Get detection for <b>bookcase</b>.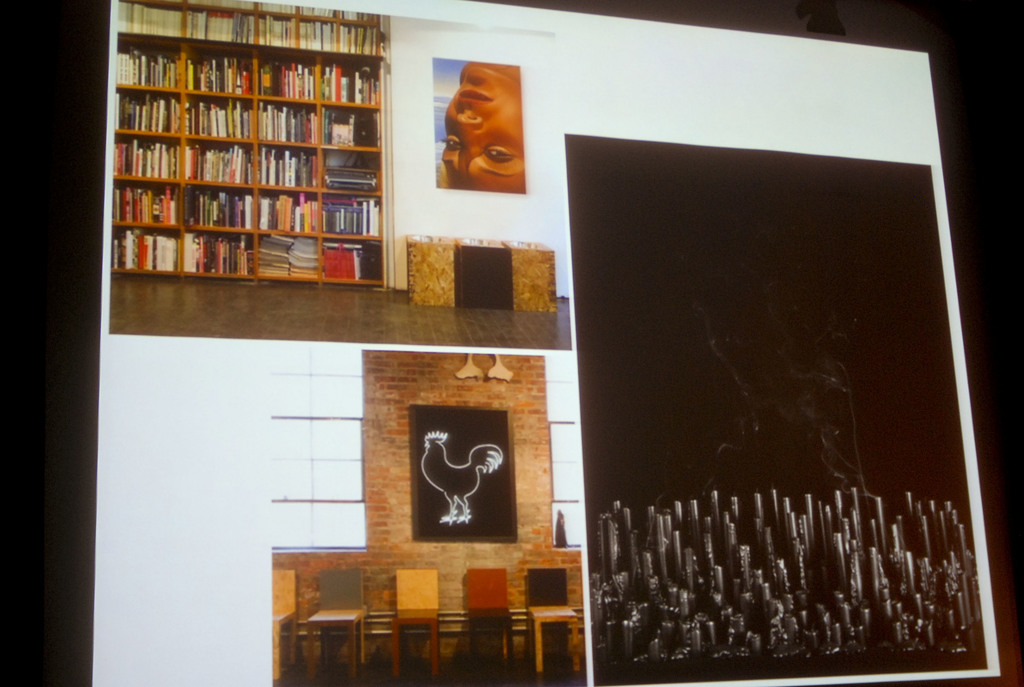
Detection: pyautogui.locateOnScreen(105, 24, 396, 297).
